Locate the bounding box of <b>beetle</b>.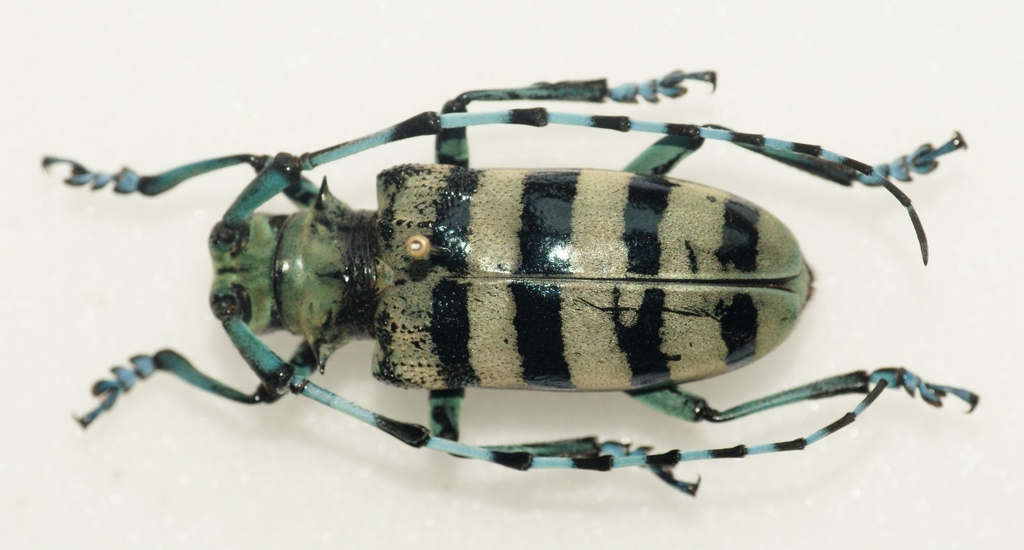
Bounding box: {"left": 0, "top": 79, "right": 1003, "bottom": 492}.
